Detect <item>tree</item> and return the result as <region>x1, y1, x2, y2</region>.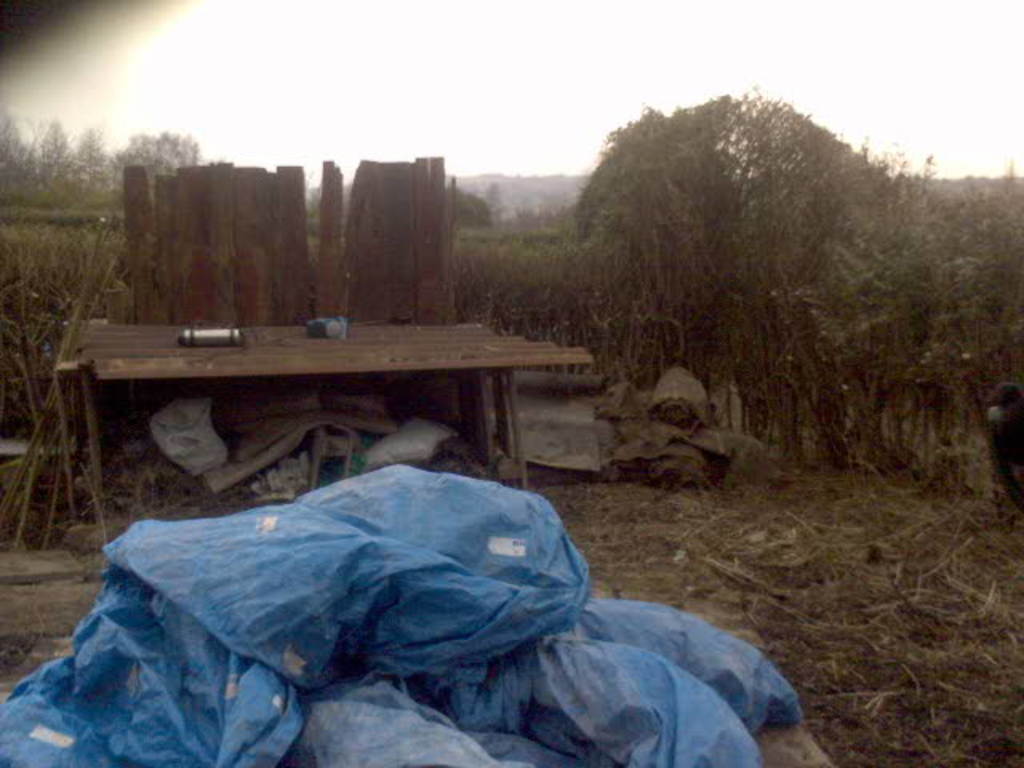
<region>552, 78, 938, 445</region>.
